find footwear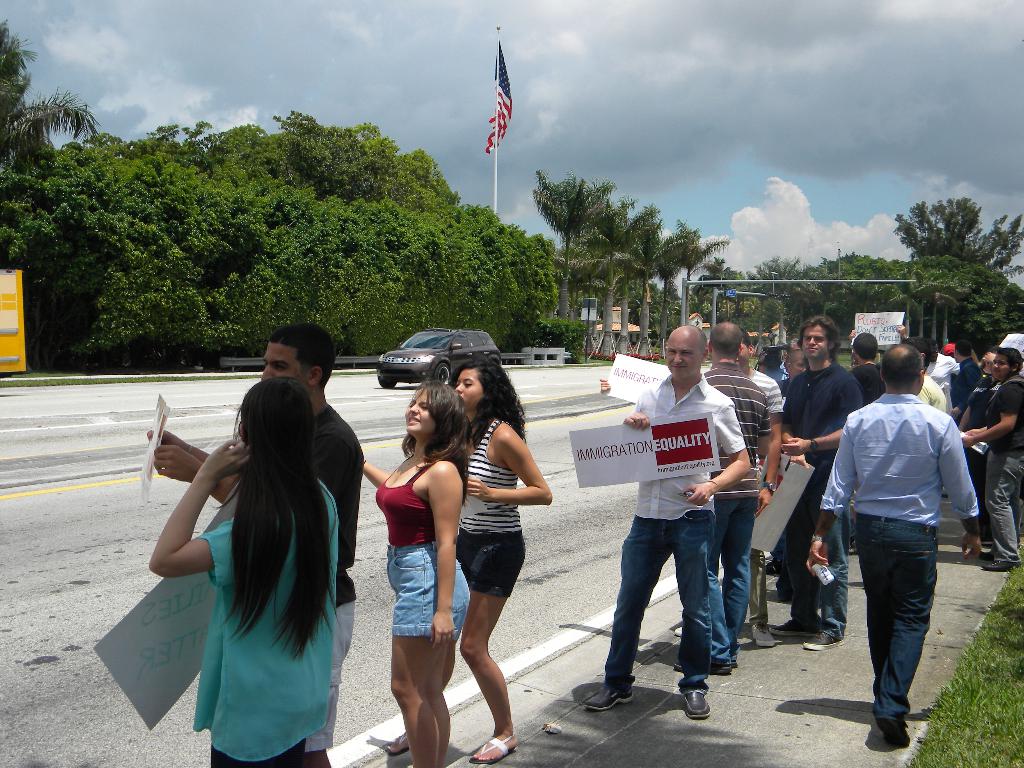
Rect(751, 623, 774, 649)
